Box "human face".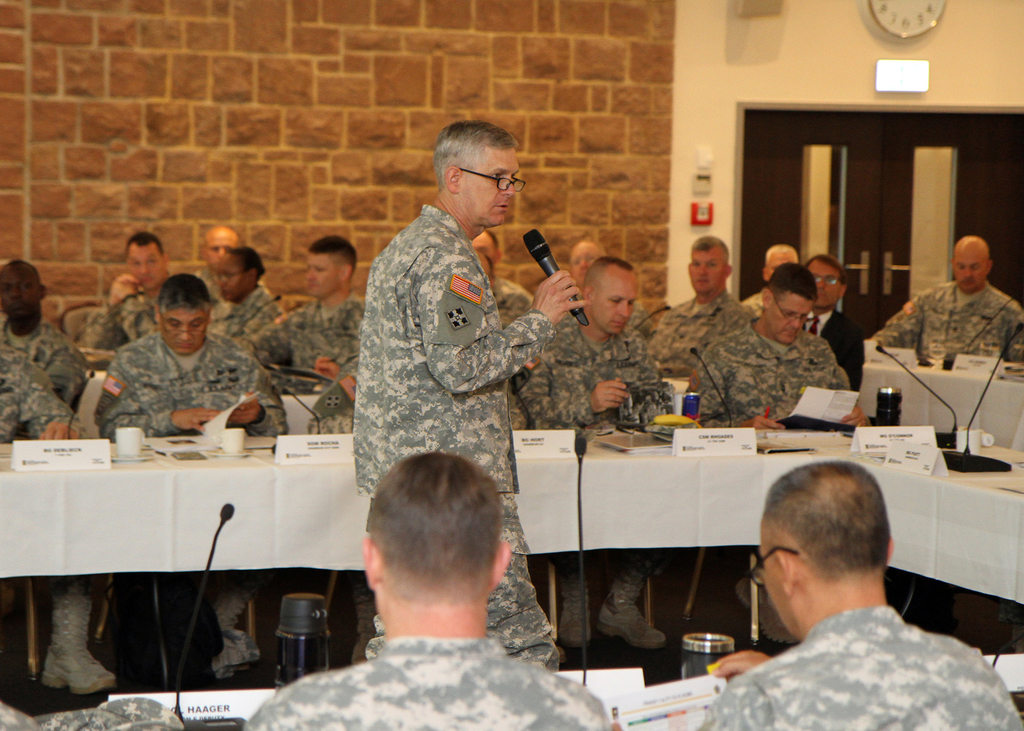
807:261:842:308.
